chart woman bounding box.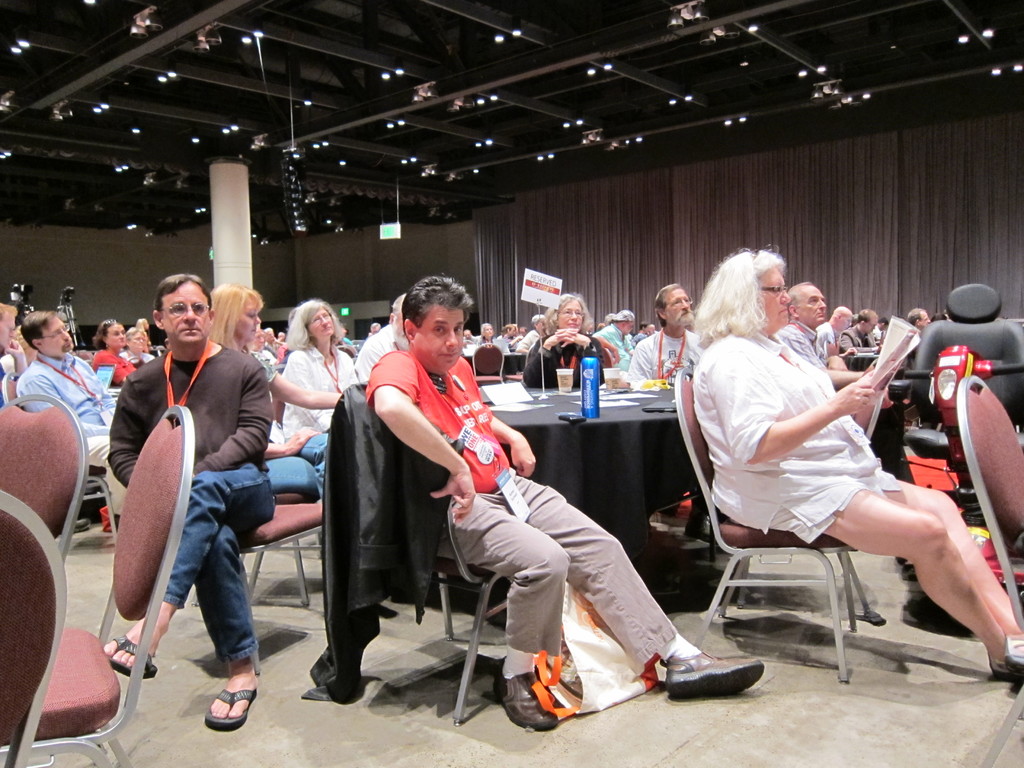
Charted: x1=279 y1=298 x2=358 y2=490.
